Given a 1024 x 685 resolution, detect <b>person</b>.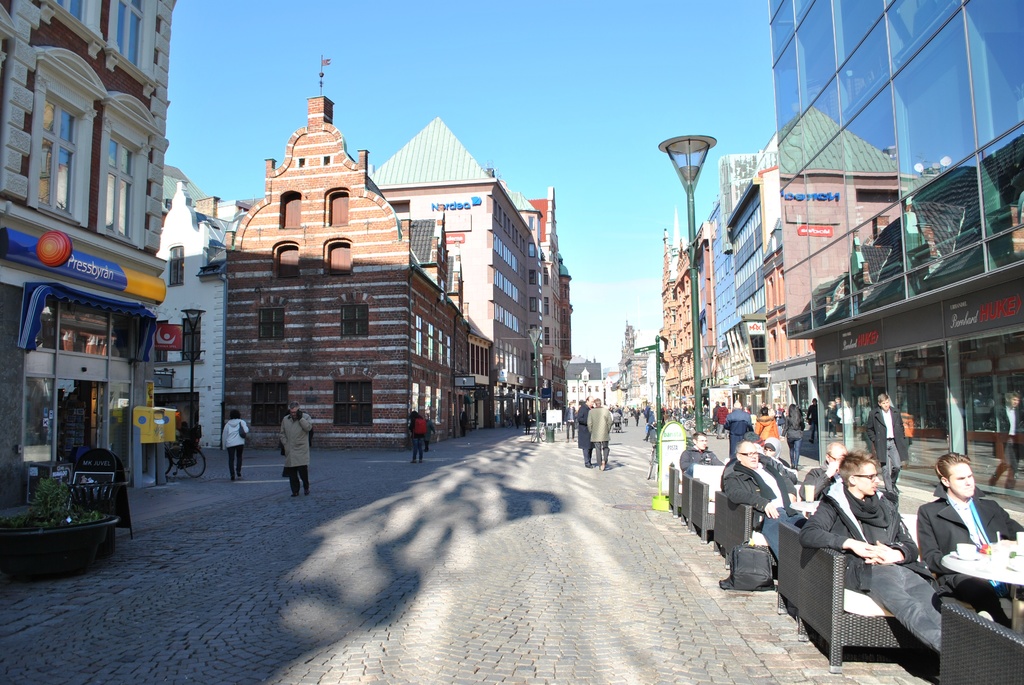
select_region(643, 401, 655, 441).
